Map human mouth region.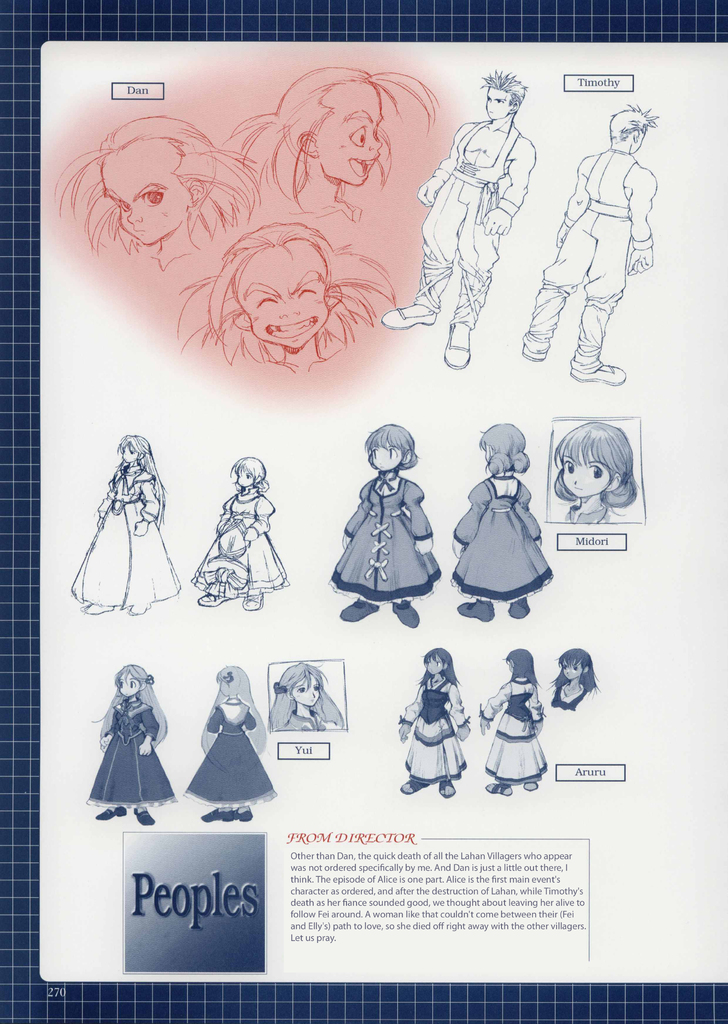
Mapped to {"x1": 352, "y1": 152, "x2": 376, "y2": 183}.
